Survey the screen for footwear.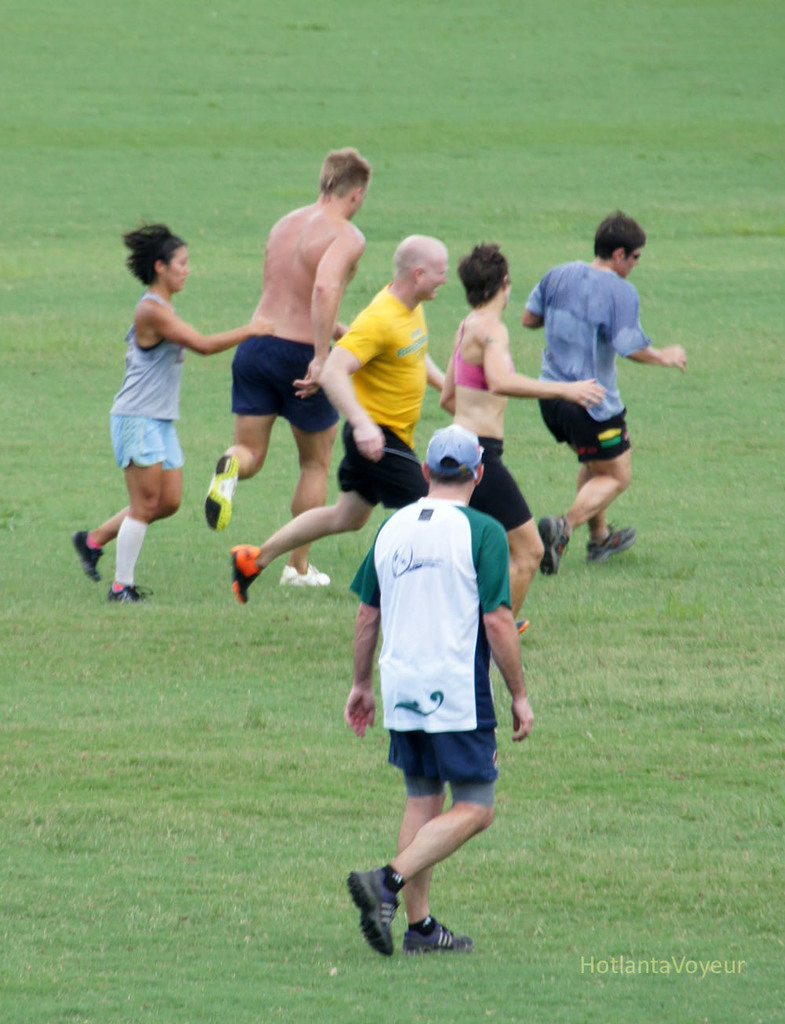
Survey found: (x1=225, y1=535, x2=259, y2=609).
